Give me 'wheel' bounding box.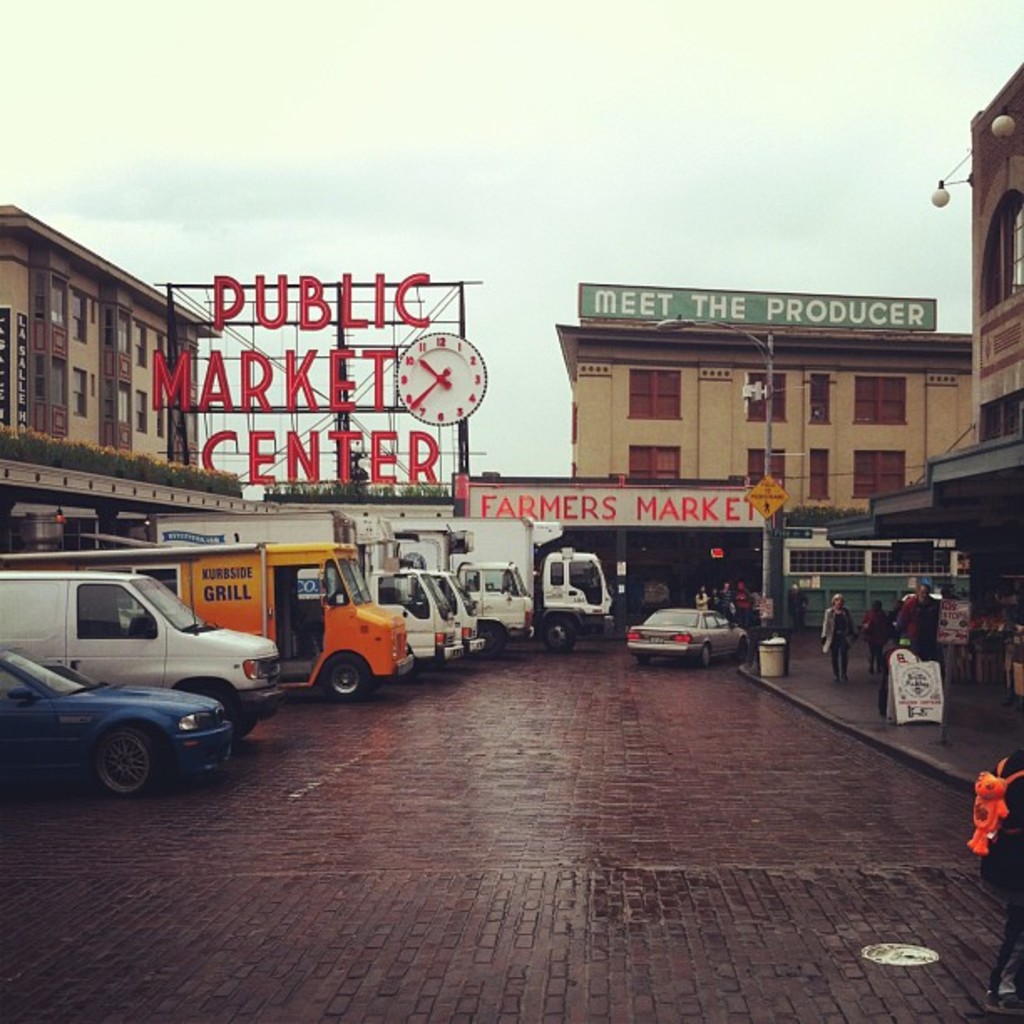
49 711 187 803.
